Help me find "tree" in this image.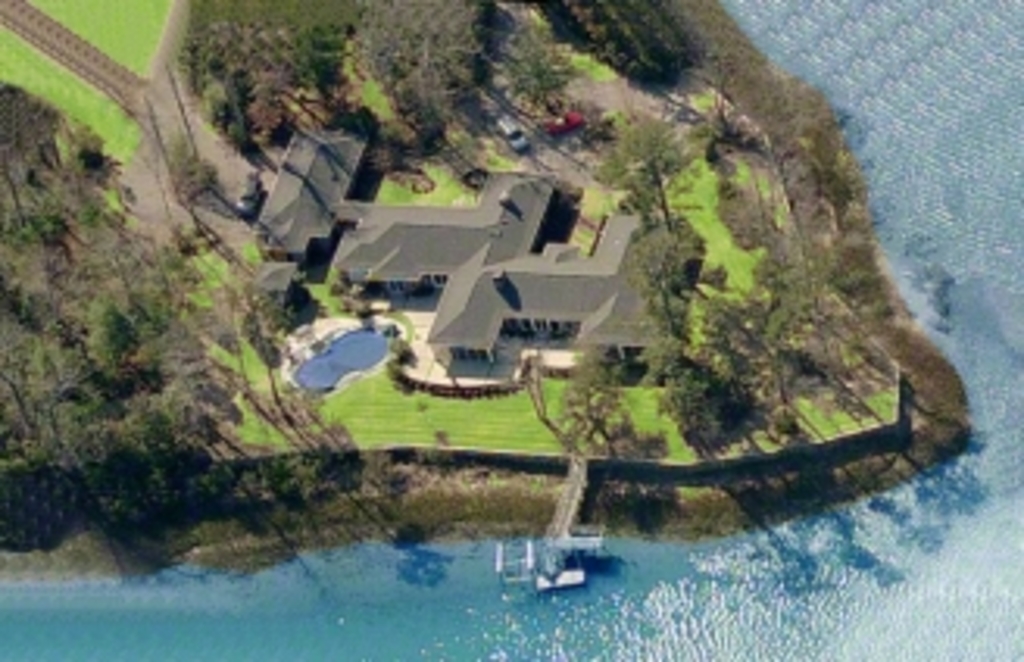
Found it: BBox(490, 16, 578, 125).
